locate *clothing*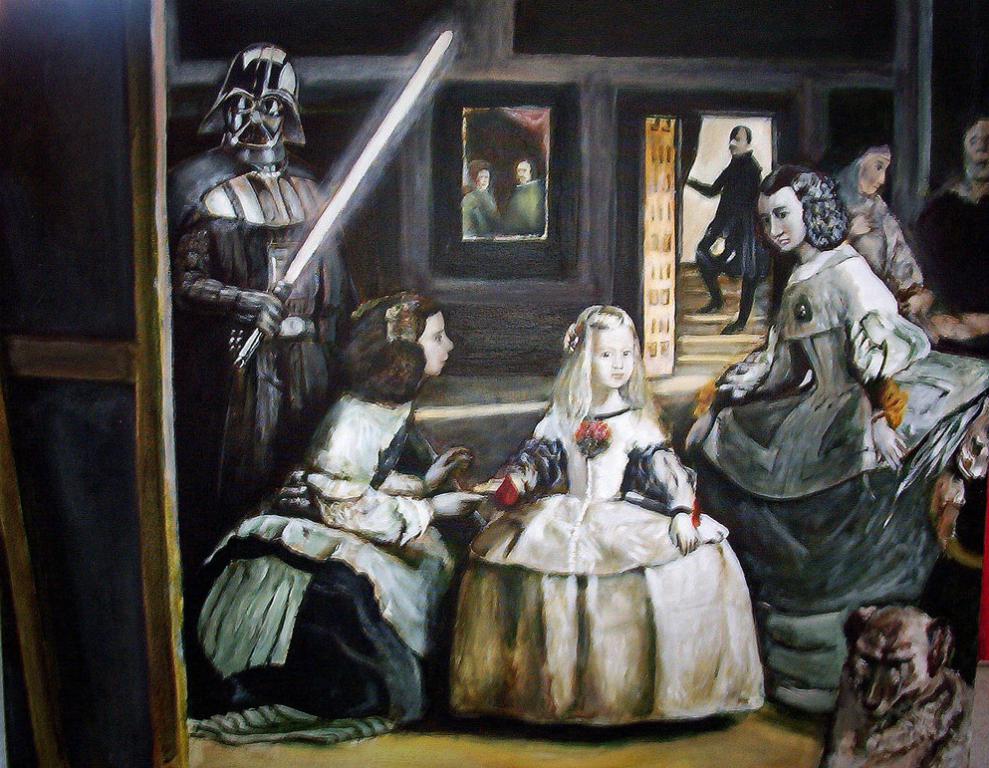
bbox=(690, 142, 771, 280)
